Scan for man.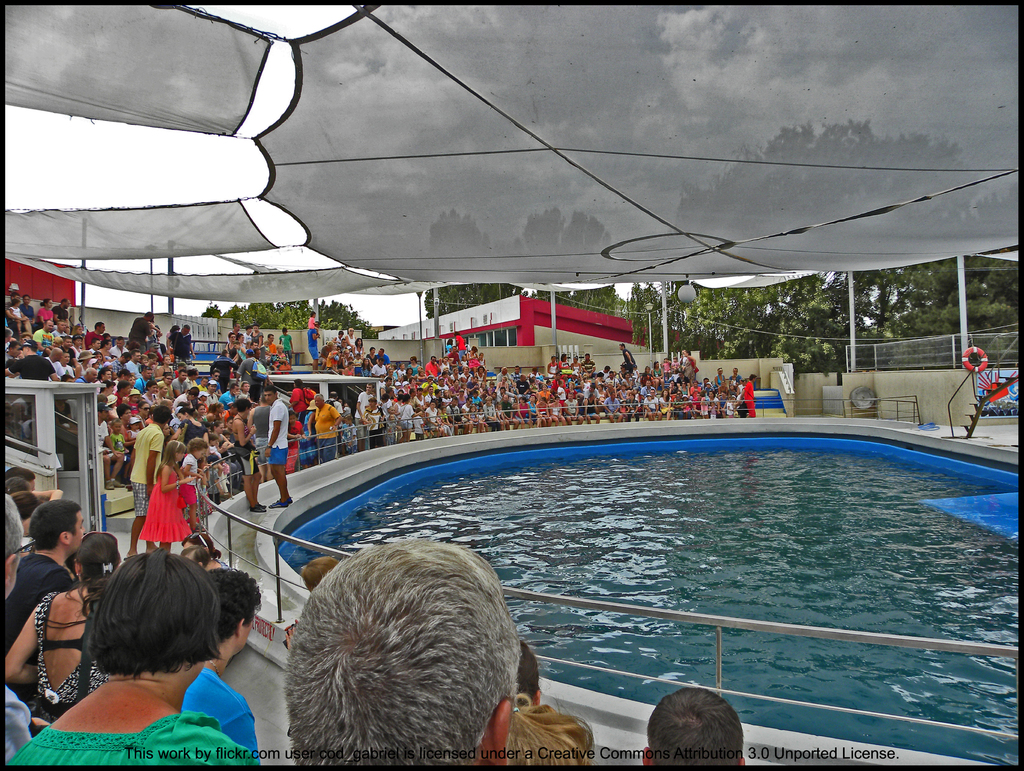
Scan result: box(325, 386, 345, 414).
